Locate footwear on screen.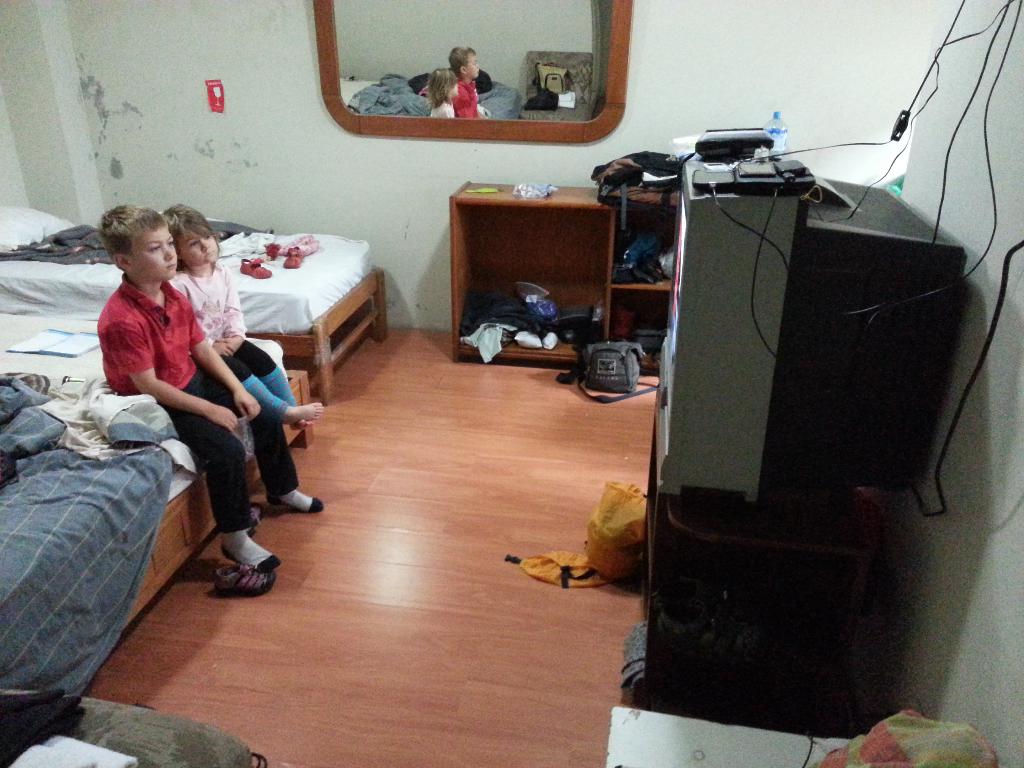
On screen at <region>246, 504, 263, 532</region>.
